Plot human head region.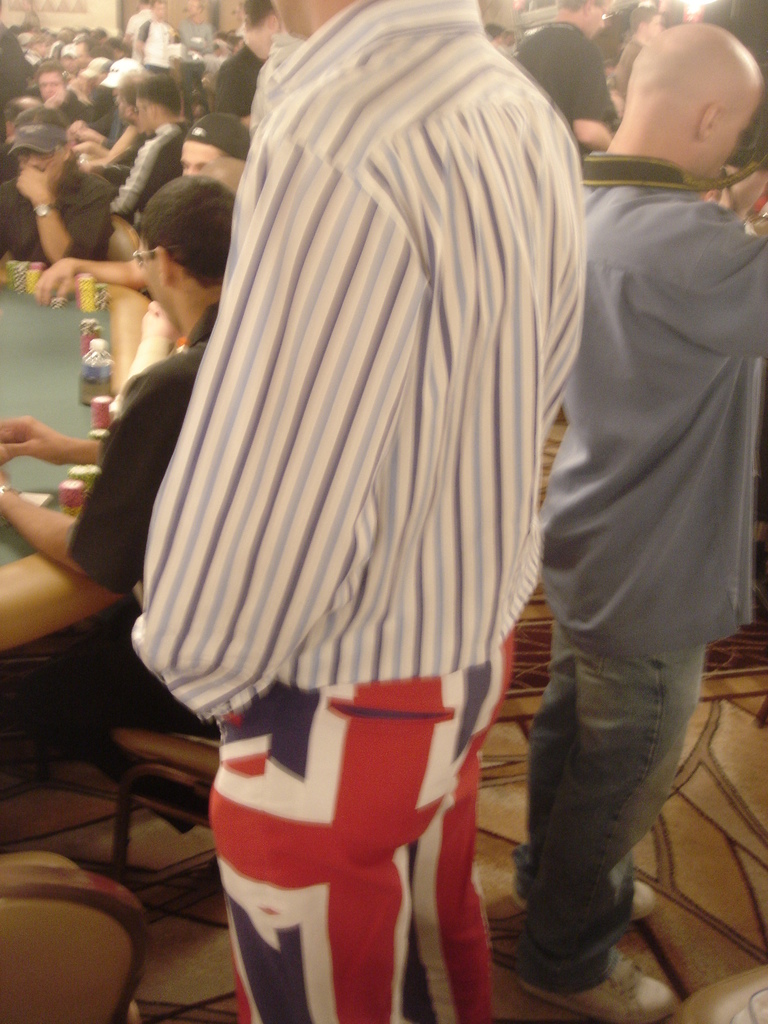
Plotted at 566/0/615/37.
